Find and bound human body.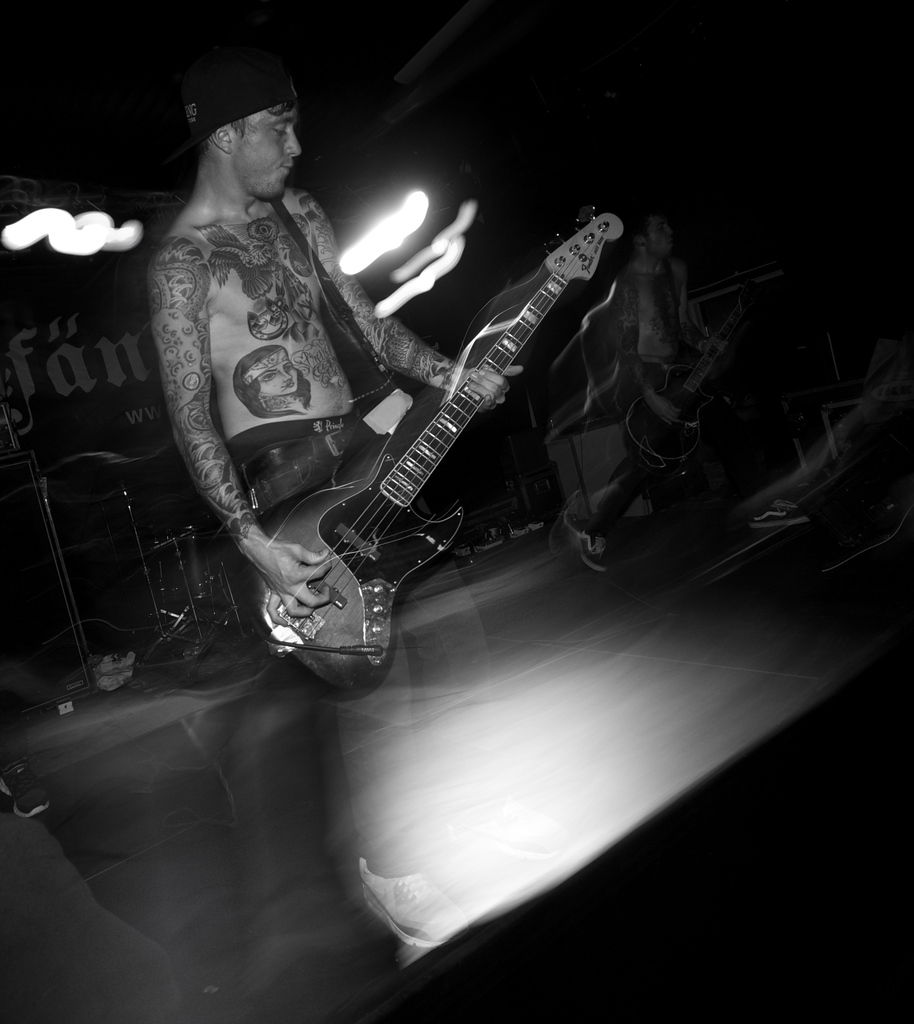
Bound: bbox=[566, 207, 810, 569].
